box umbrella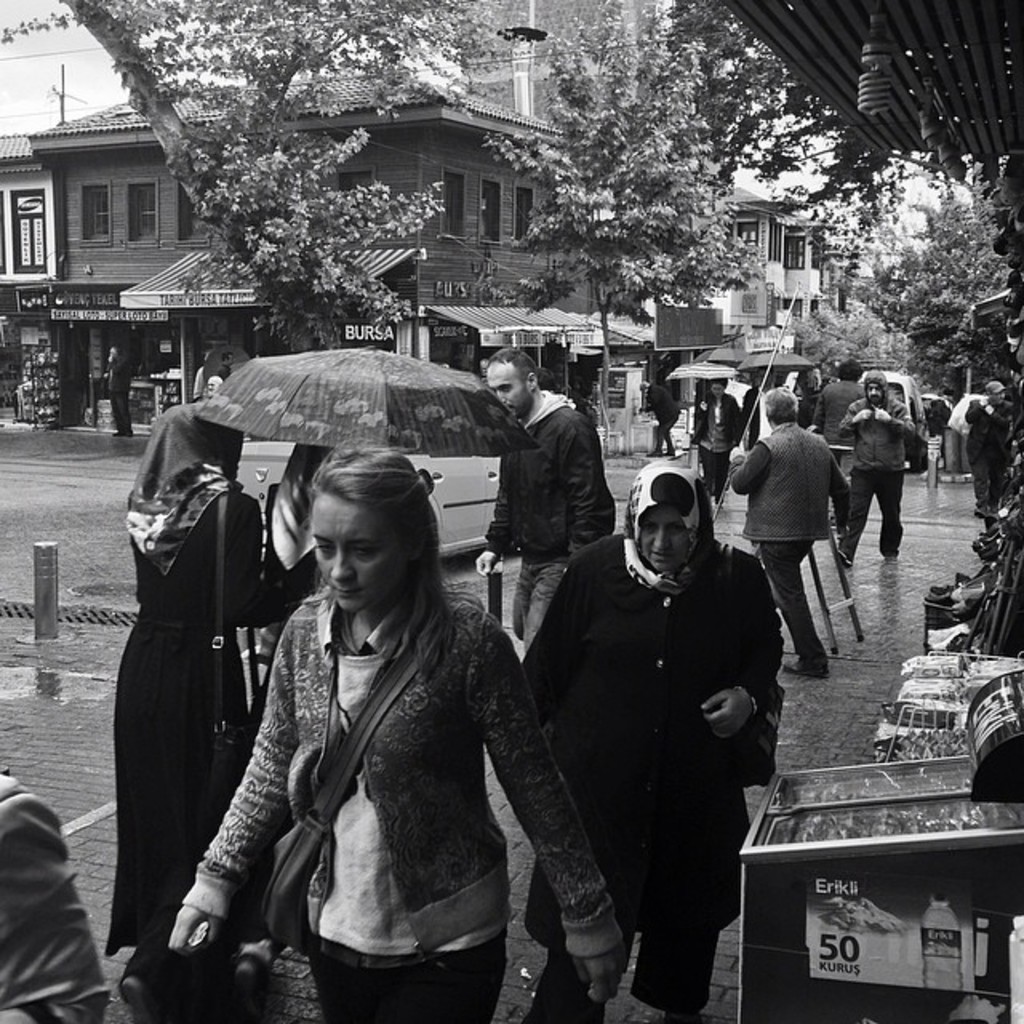
200 338 534 453
